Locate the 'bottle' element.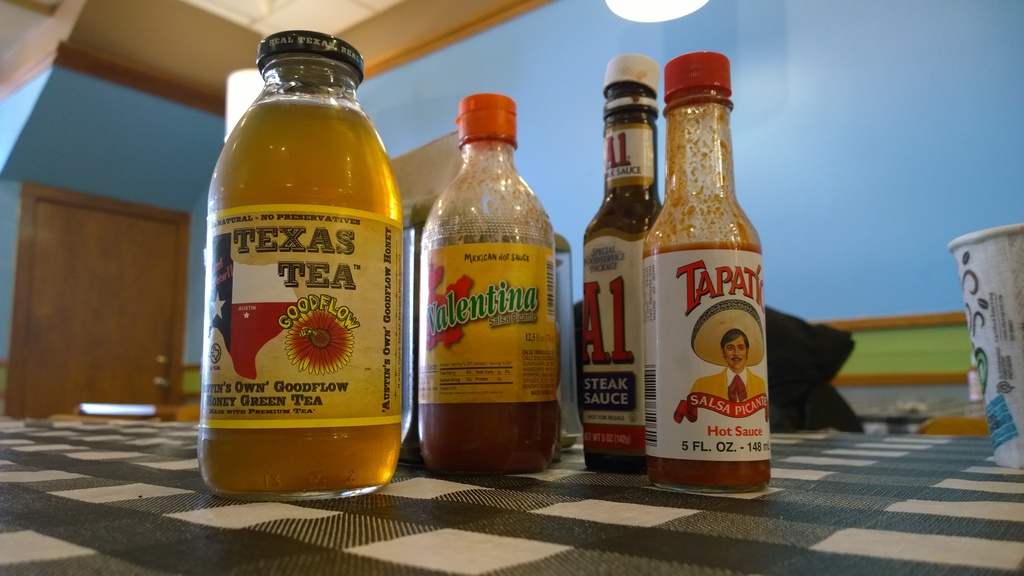
Element bbox: box=[580, 56, 675, 468].
